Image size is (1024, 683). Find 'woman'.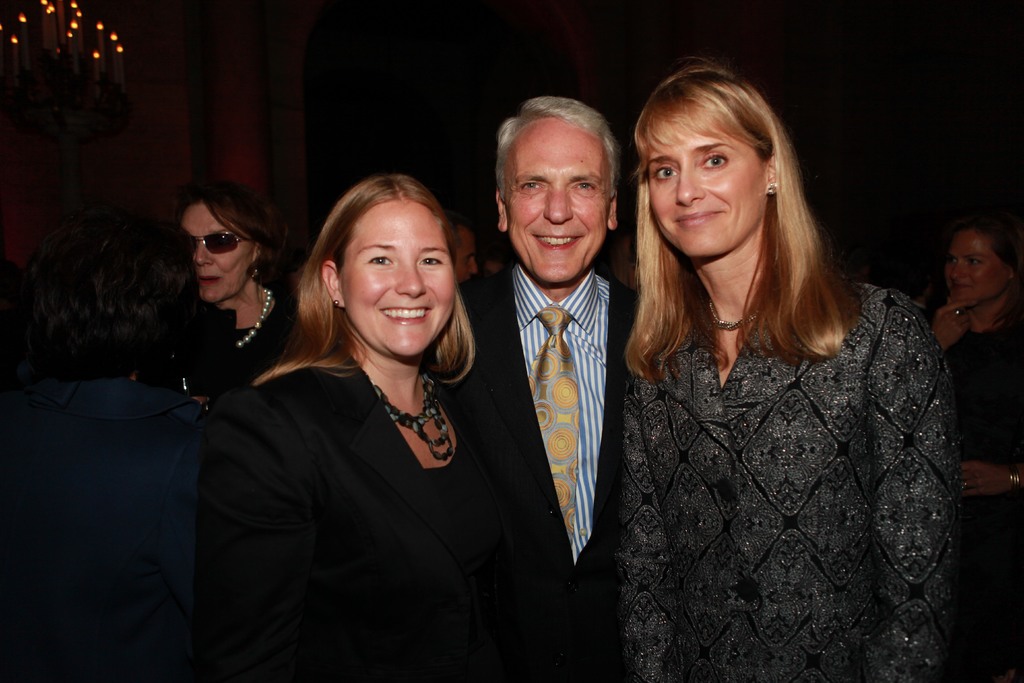
crop(620, 56, 960, 682).
